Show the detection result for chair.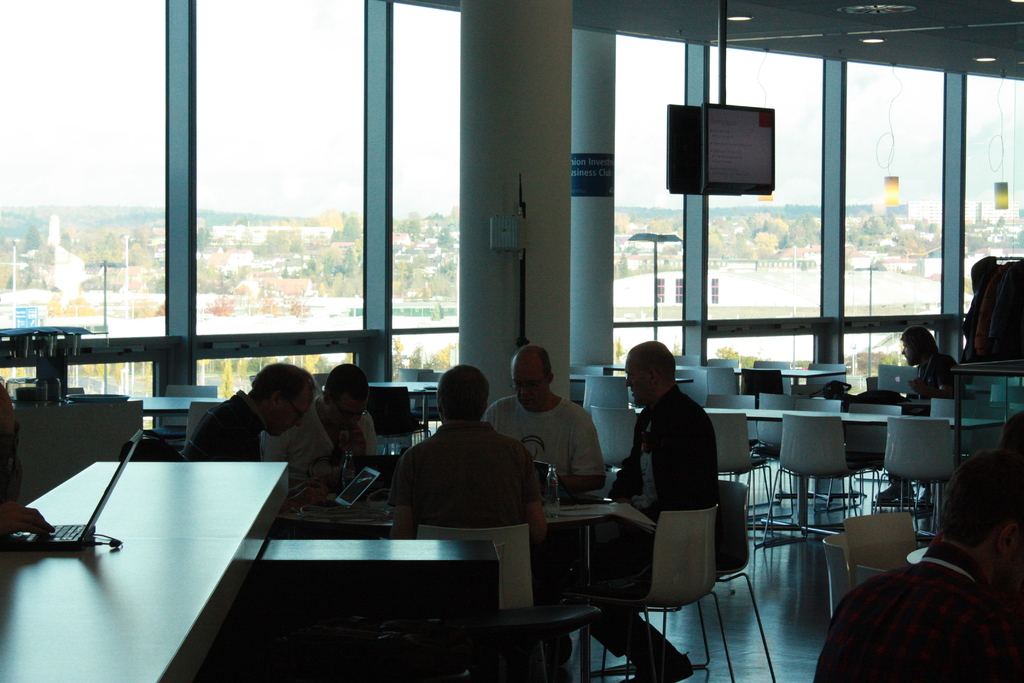
<box>180,403,224,452</box>.
